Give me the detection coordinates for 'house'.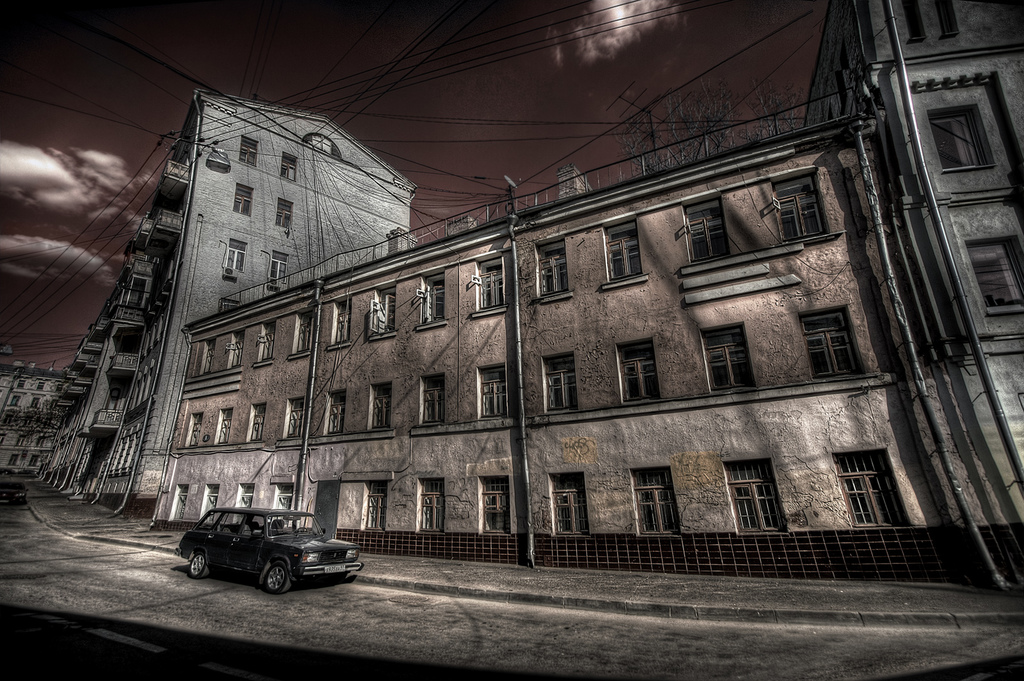
[186, 123, 906, 530].
